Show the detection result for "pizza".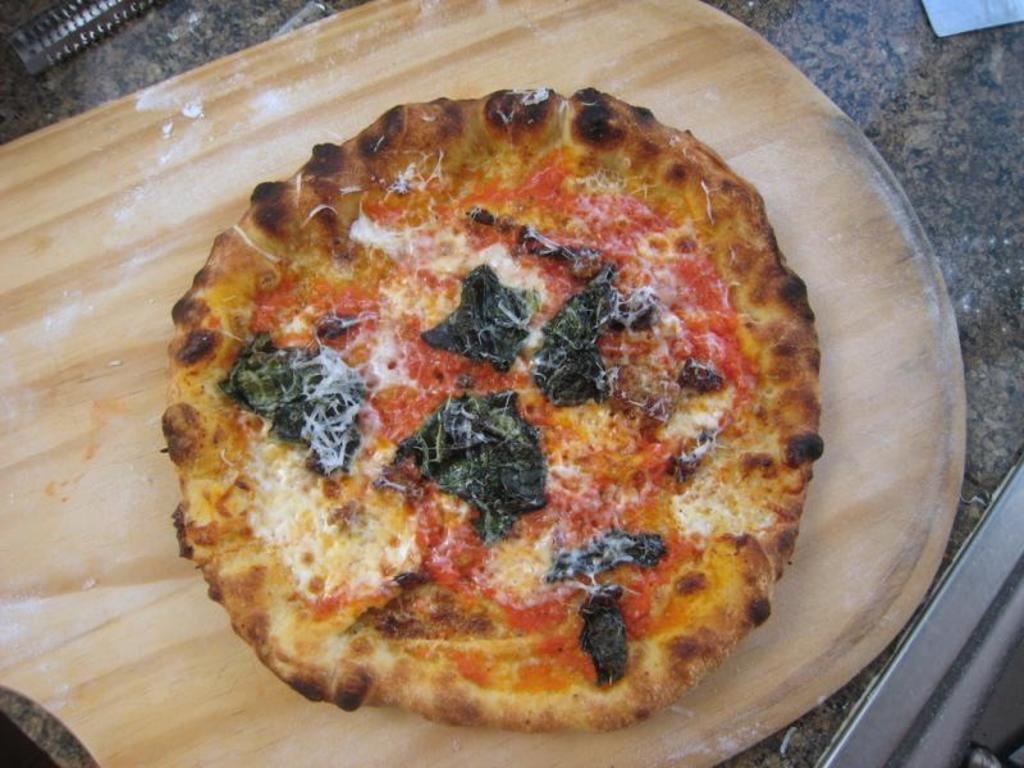
(left=164, top=78, right=829, bottom=737).
